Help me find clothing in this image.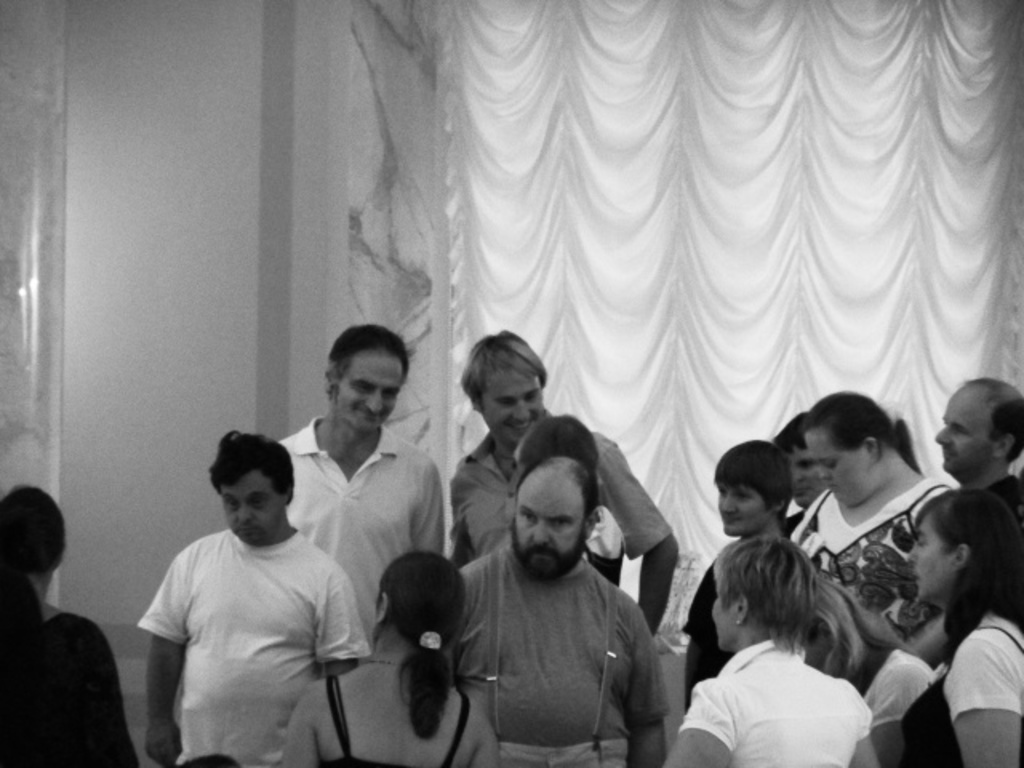
Found it: {"x1": 275, "y1": 414, "x2": 450, "y2": 661}.
